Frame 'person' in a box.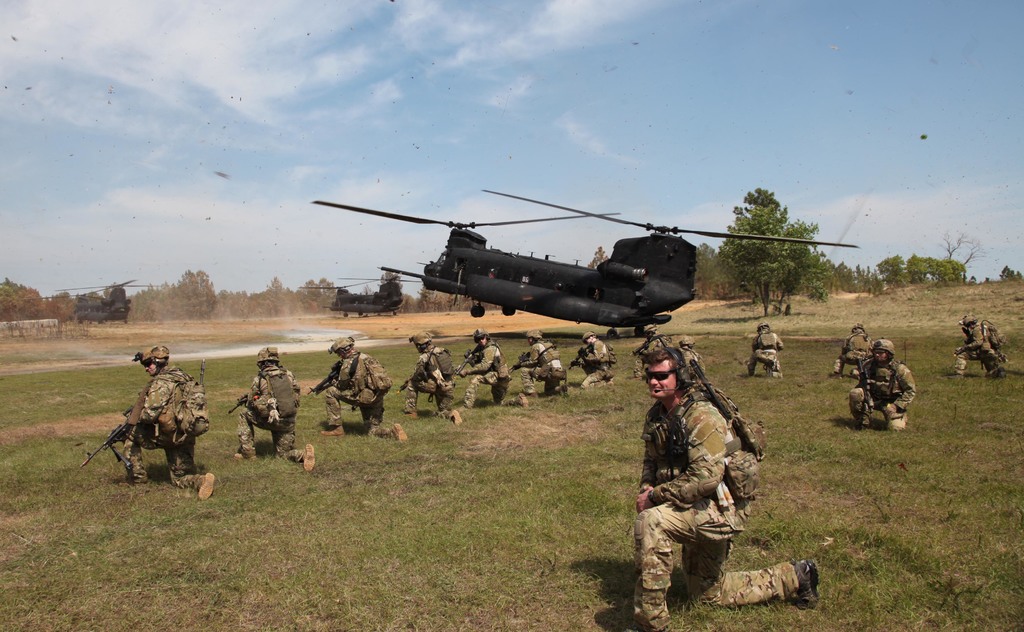
pyautogui.locateOnScreen(575, 330, 618, 389).
